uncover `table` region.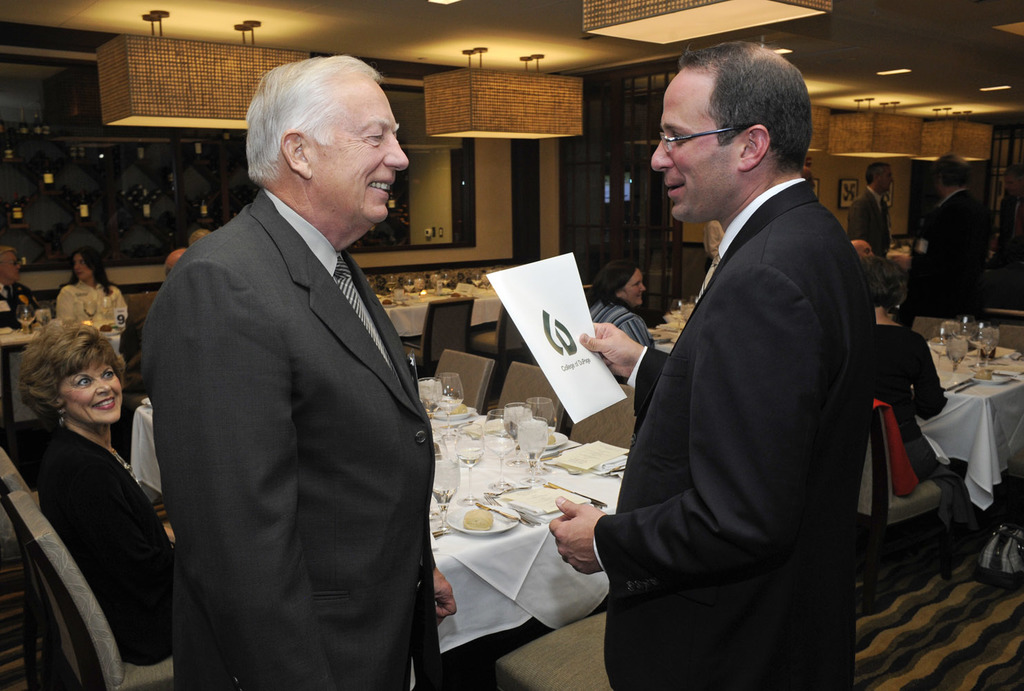
Uncovered: {"left": 376, "top": 274, "right": 505, "bottom": 343}.
